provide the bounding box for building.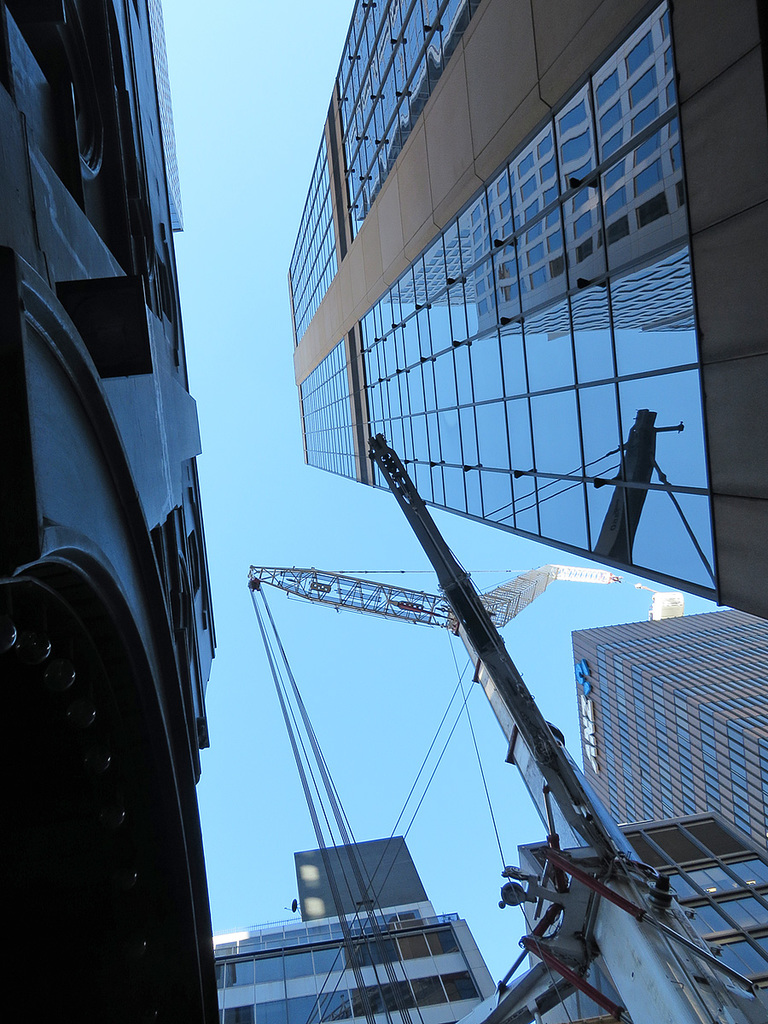
292, 835, 429, 917.
